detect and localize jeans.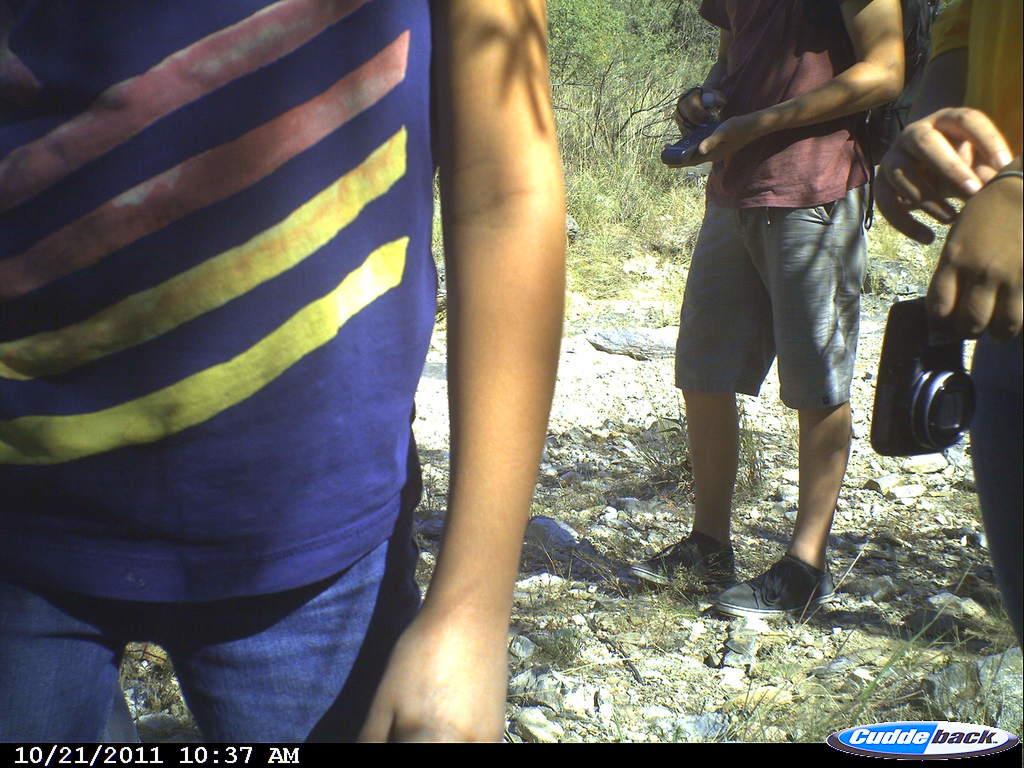
Localized at locate(0, 516, 421, 740).
